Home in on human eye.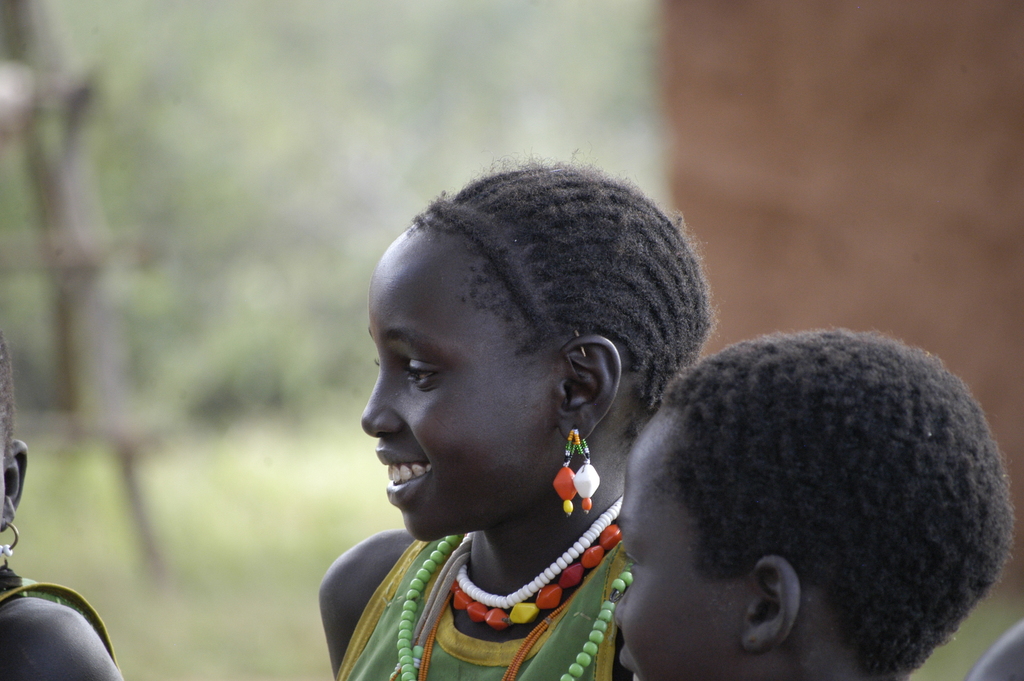
Homed in at (399,349,441,393).
